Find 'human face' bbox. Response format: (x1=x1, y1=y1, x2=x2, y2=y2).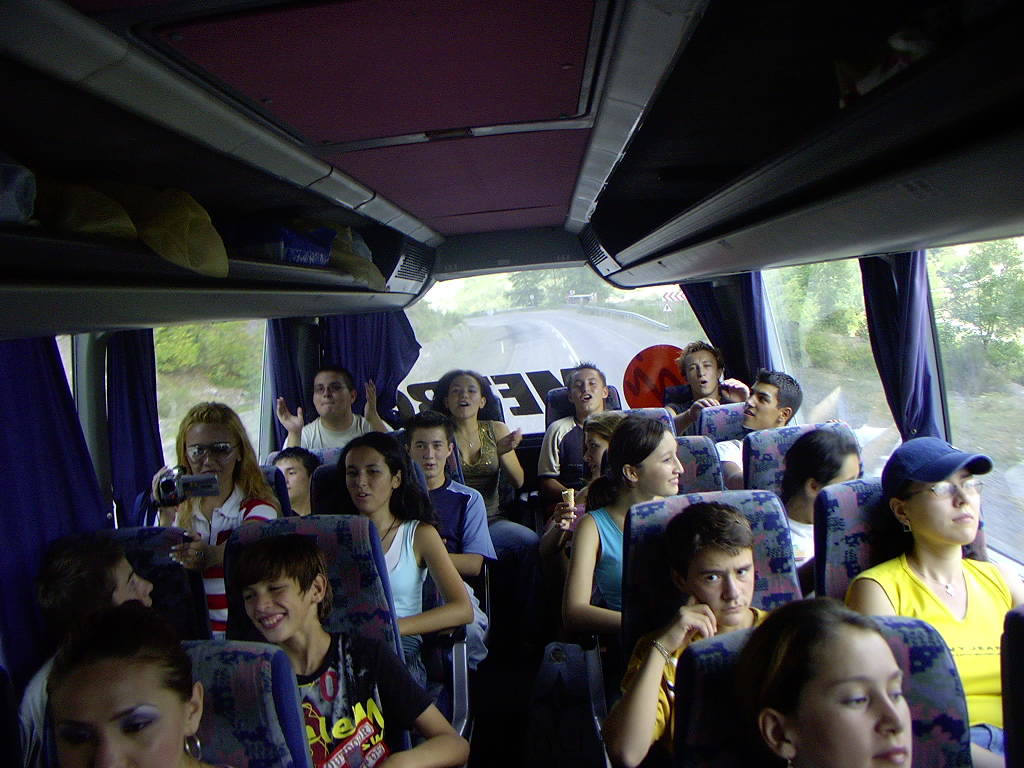
(x1=312, y1=371, x2=354, y2=420).
